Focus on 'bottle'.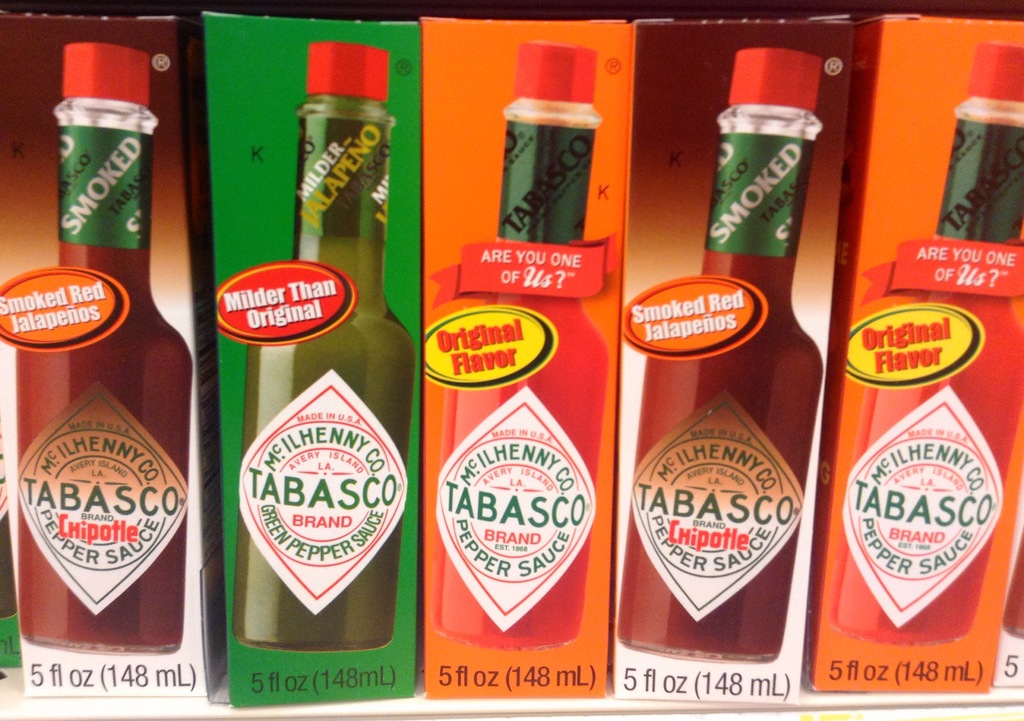
Focused at <bbox>820, 47, 1016, 643</bbox>.
